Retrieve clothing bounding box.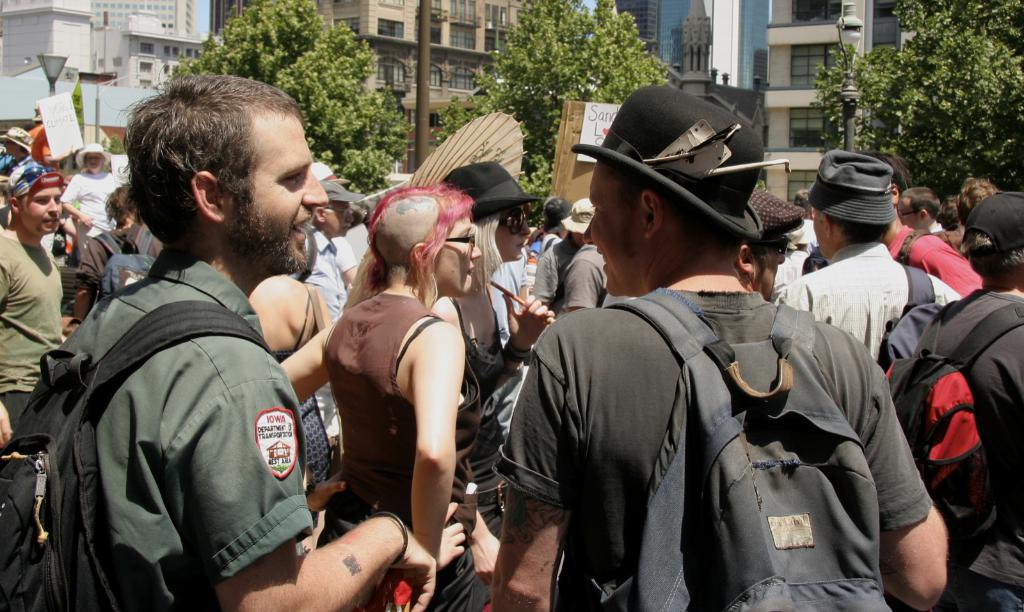
Bounding box: select_region(299, 218, 356, 328).
